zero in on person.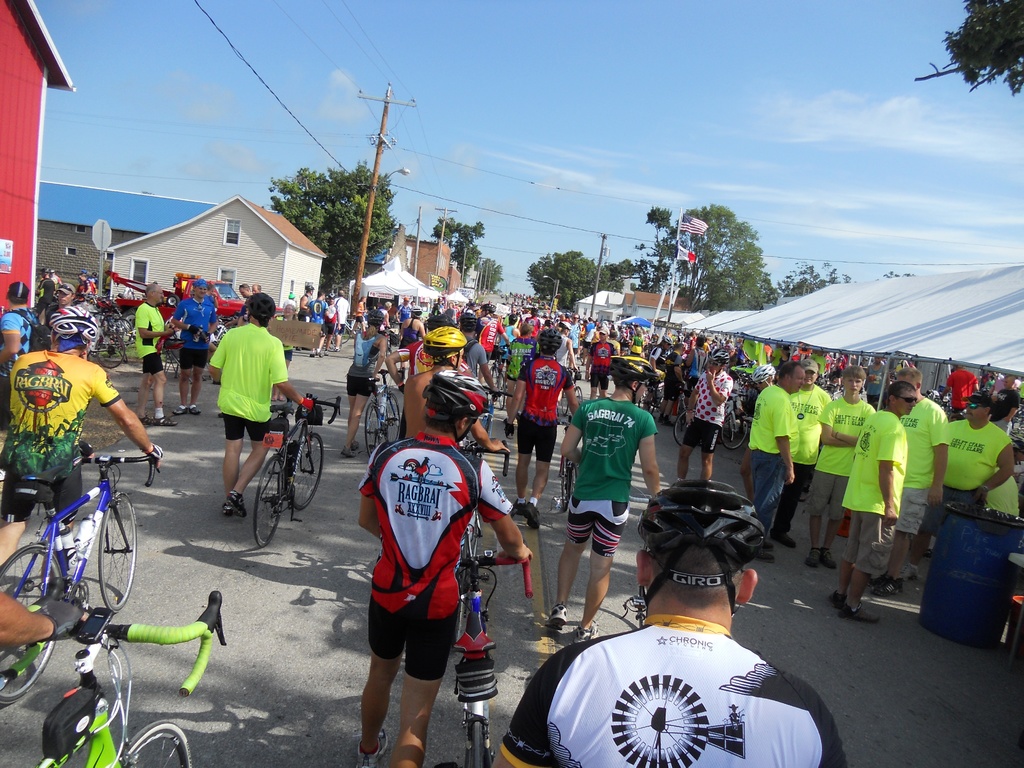
Zeroed in: pyautogui.locateOnScreen(0, 278, 31, 435).
